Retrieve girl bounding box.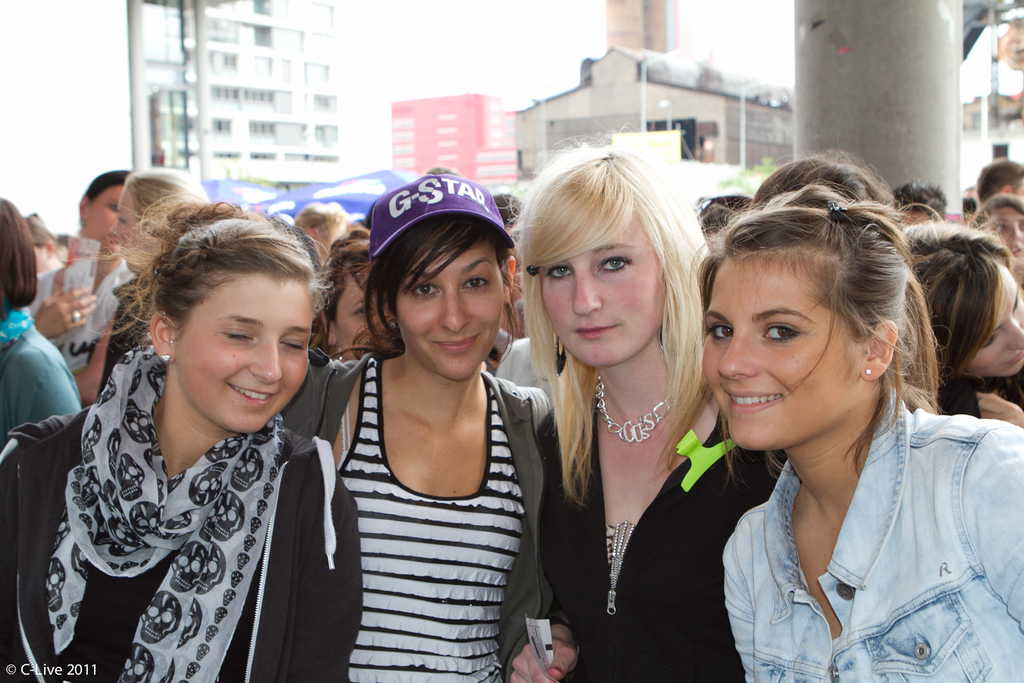
Bounding box: pyautogui.locateOnScreen(99, 168, 206, 401).
